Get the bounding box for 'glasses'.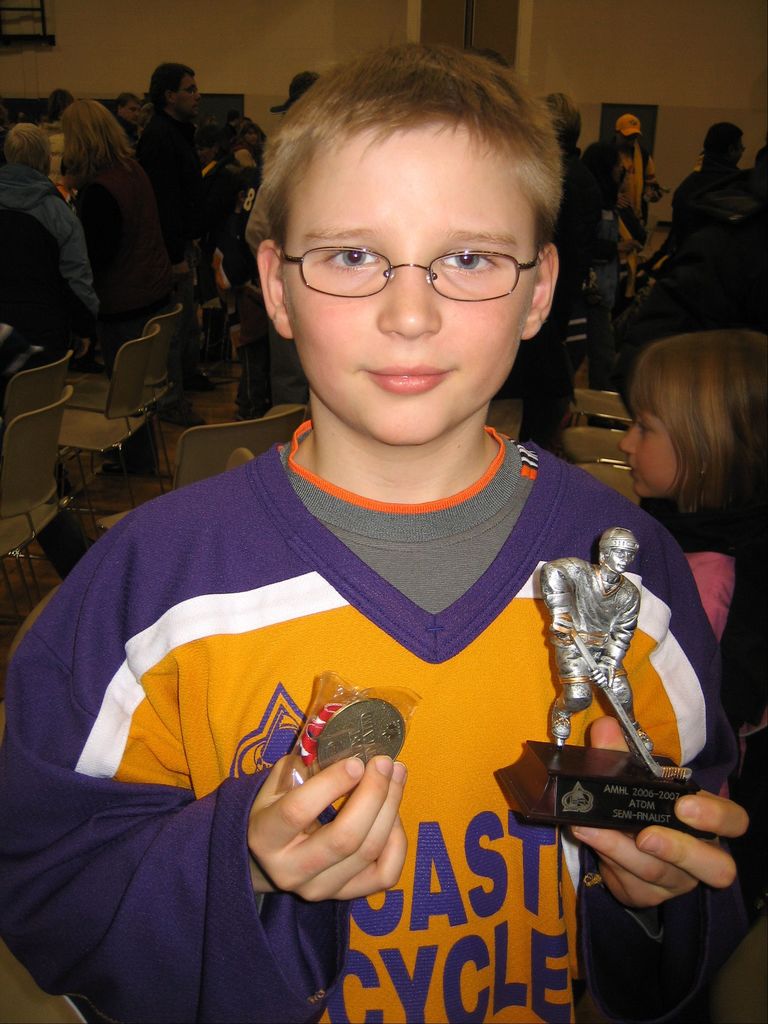
crop(282, 248, 528, 295).
